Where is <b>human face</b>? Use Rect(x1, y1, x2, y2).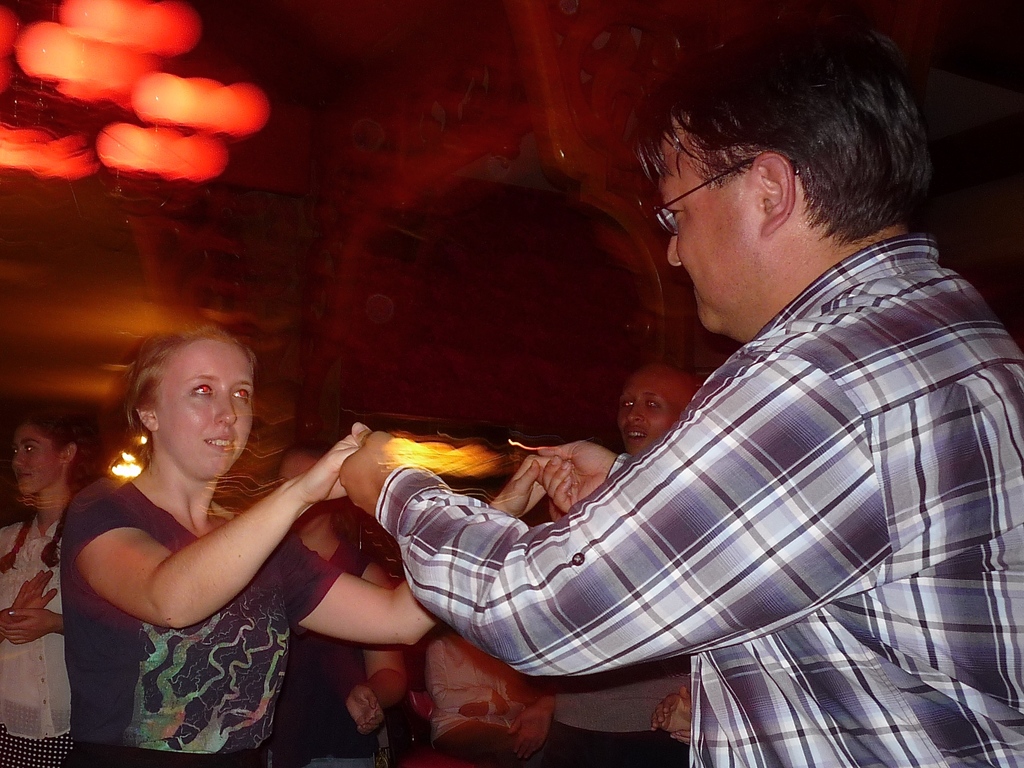
Rect(619, 387, 670, 445).
